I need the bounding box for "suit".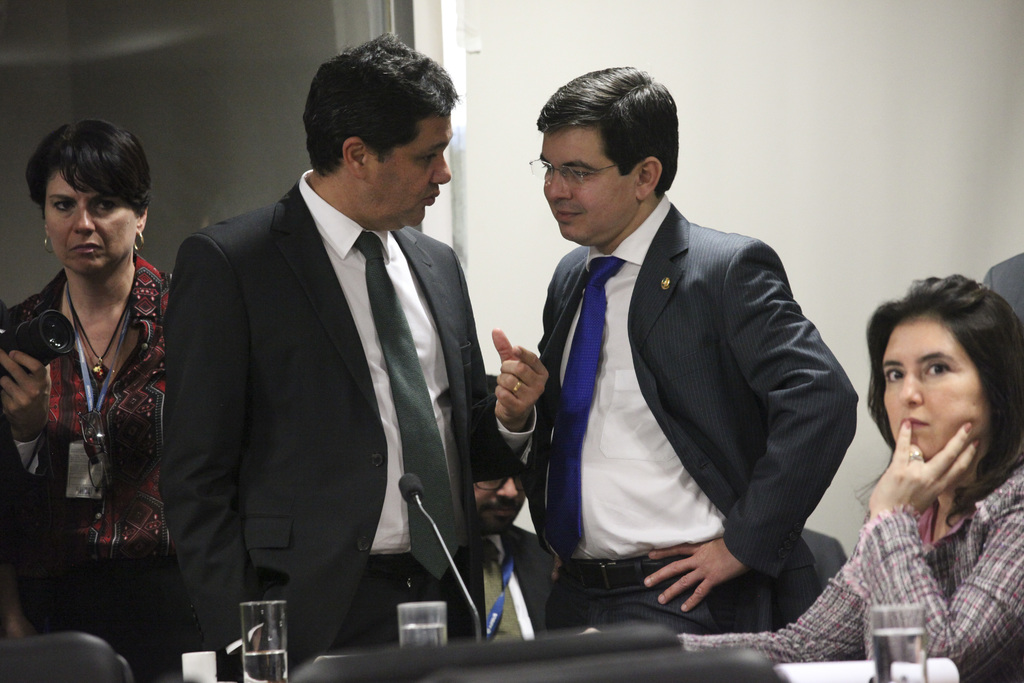
Here it is: 154,69,521,658.
